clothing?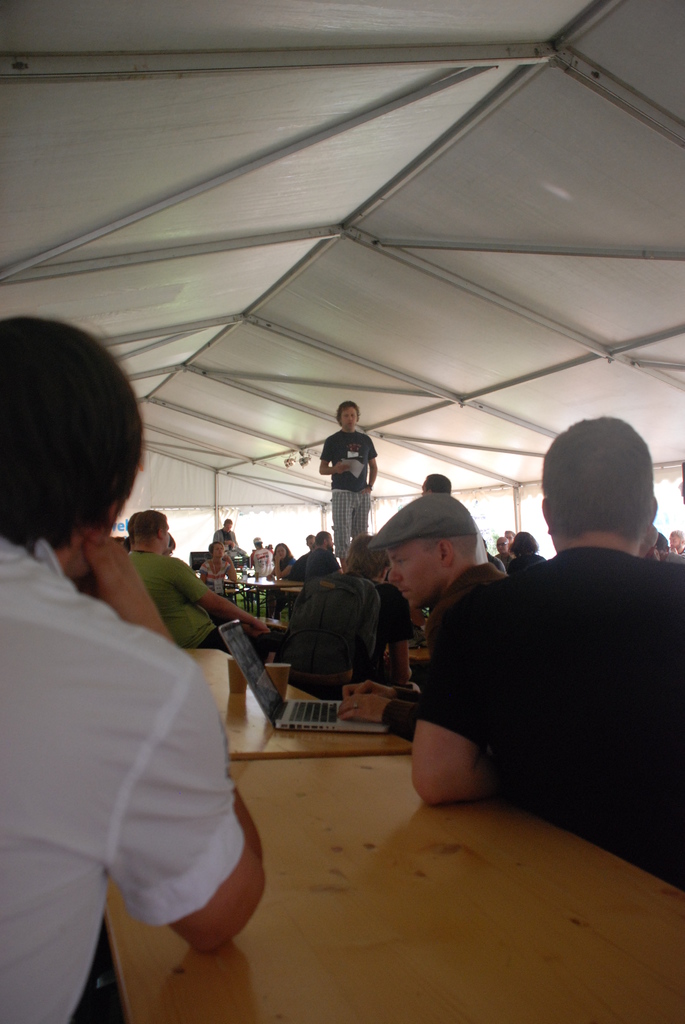
0:529:264:1023
